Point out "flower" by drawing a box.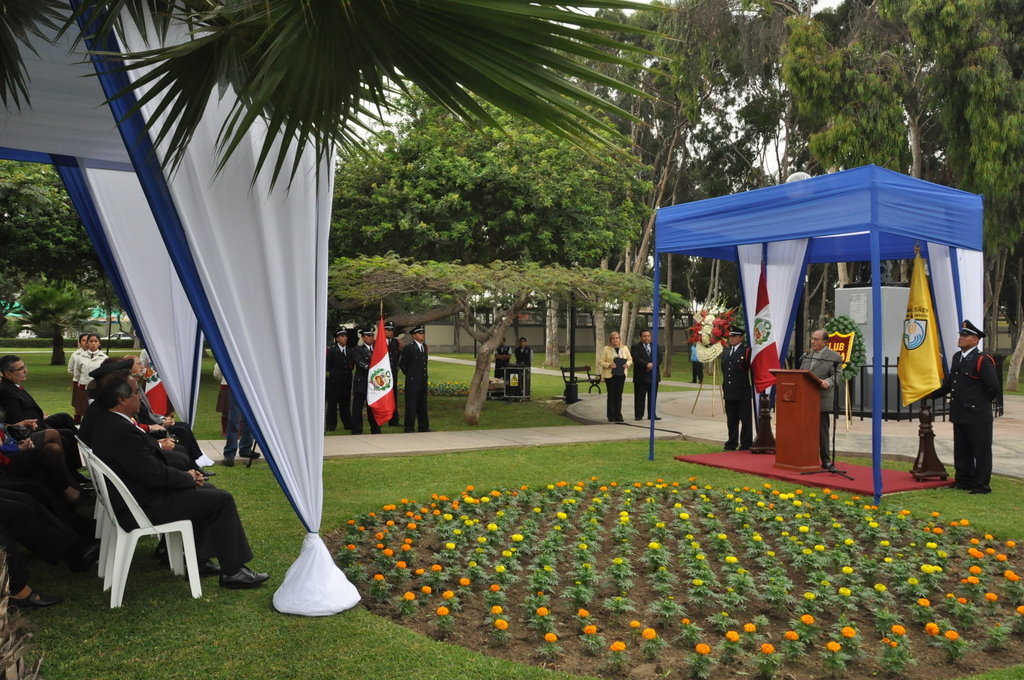
l=488, t=603, r=503, b=616.
